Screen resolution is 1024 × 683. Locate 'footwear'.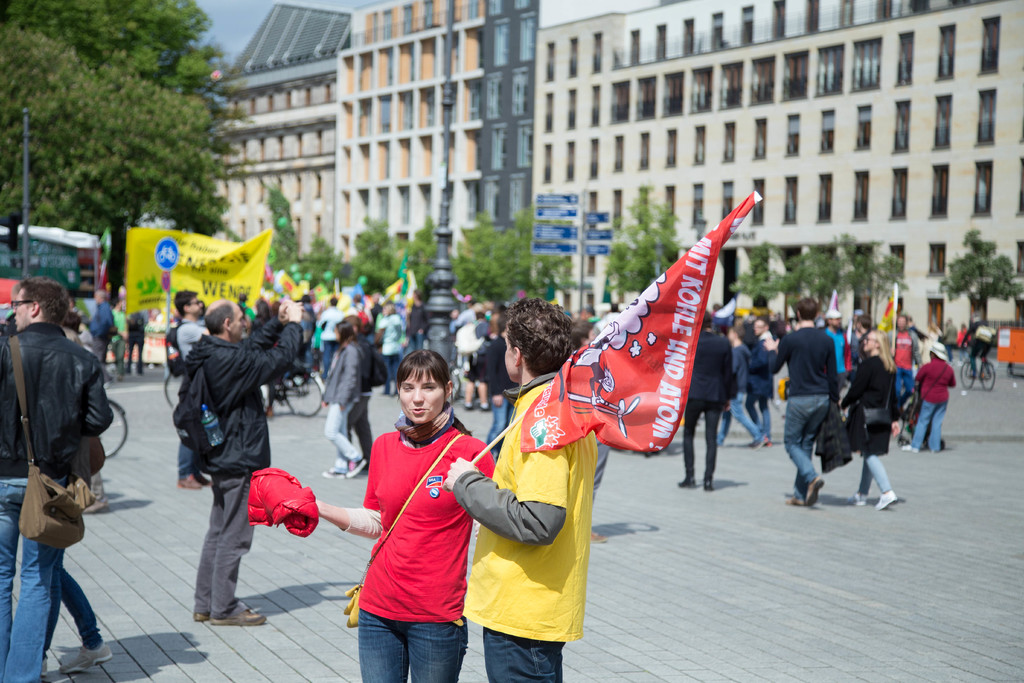
57,638,112,671.
